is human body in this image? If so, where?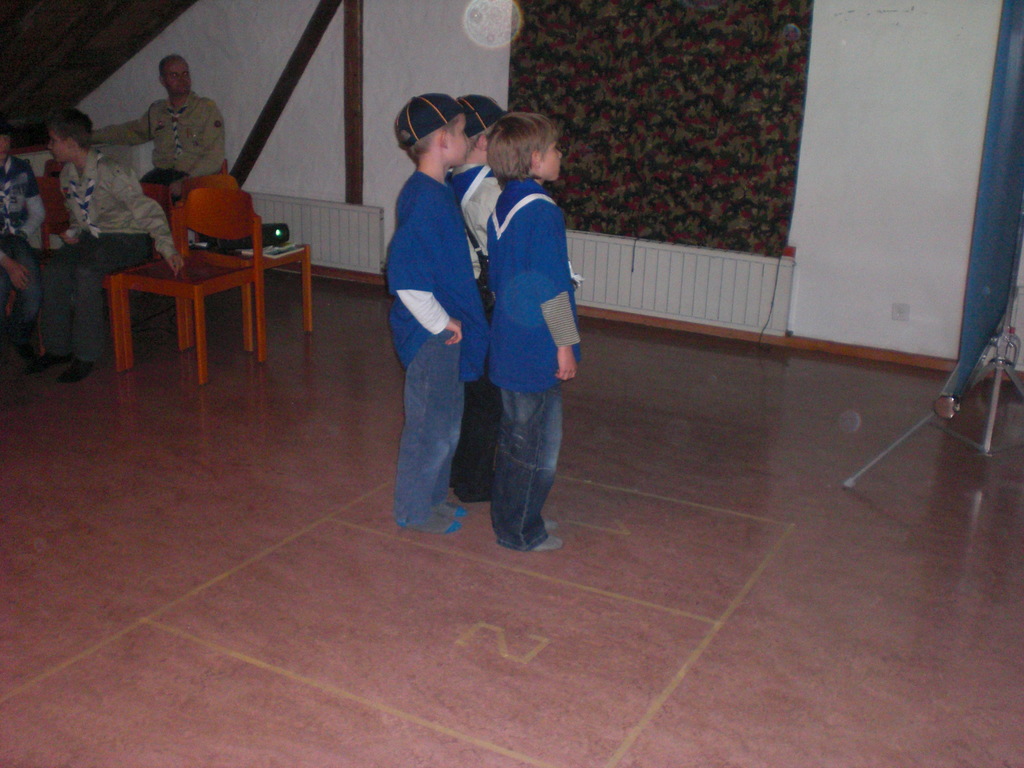
Yes, at l=92, t=93, r=232, b=219.
